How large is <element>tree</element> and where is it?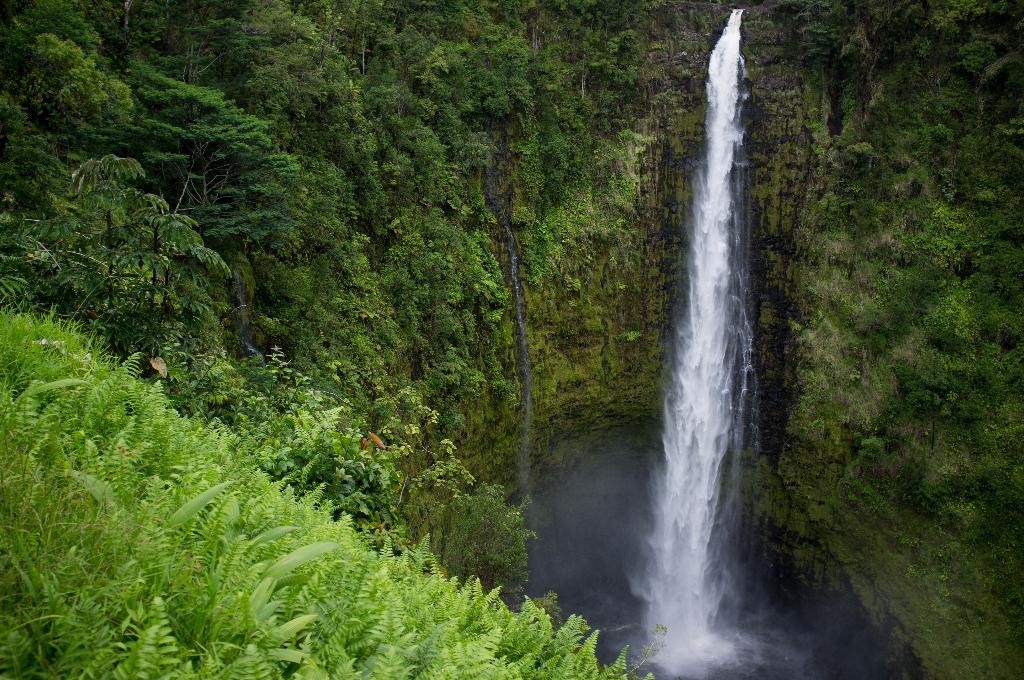
Bounding box: BBox(4, 168, 221, 362).
